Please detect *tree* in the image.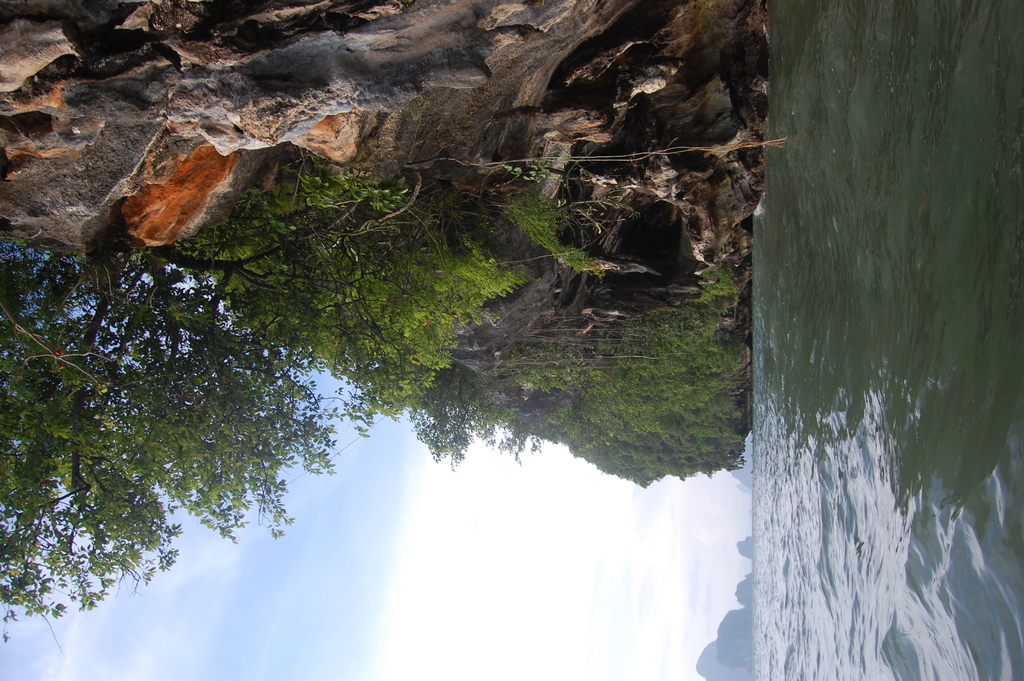
box(168, 155, 622, 443).
